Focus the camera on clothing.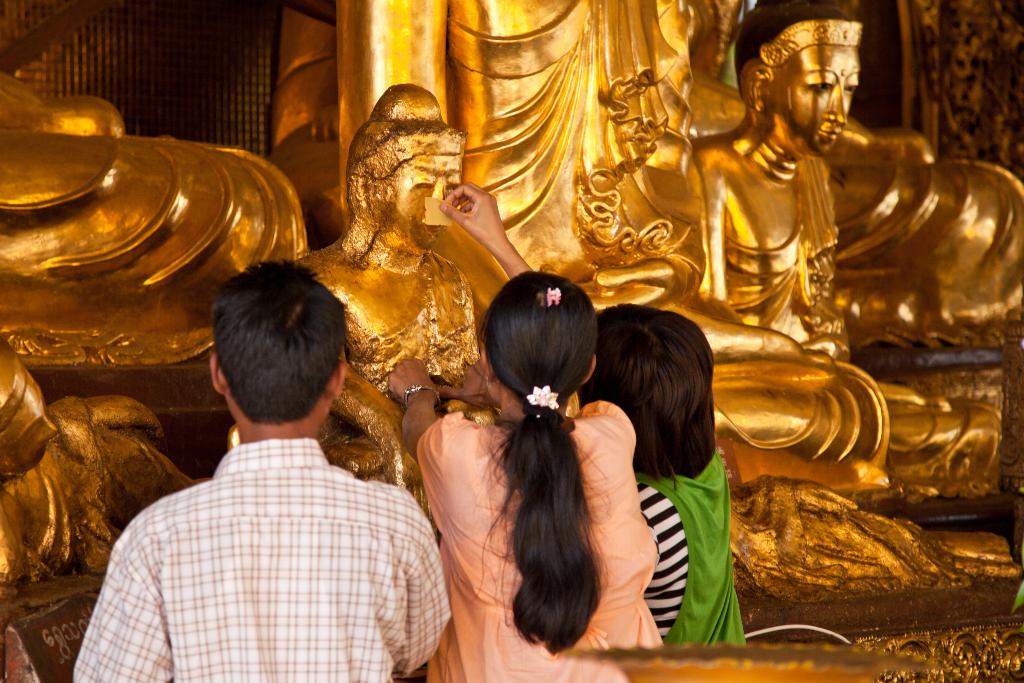
Focus region: l=339, t=255, r=495, b=465.
